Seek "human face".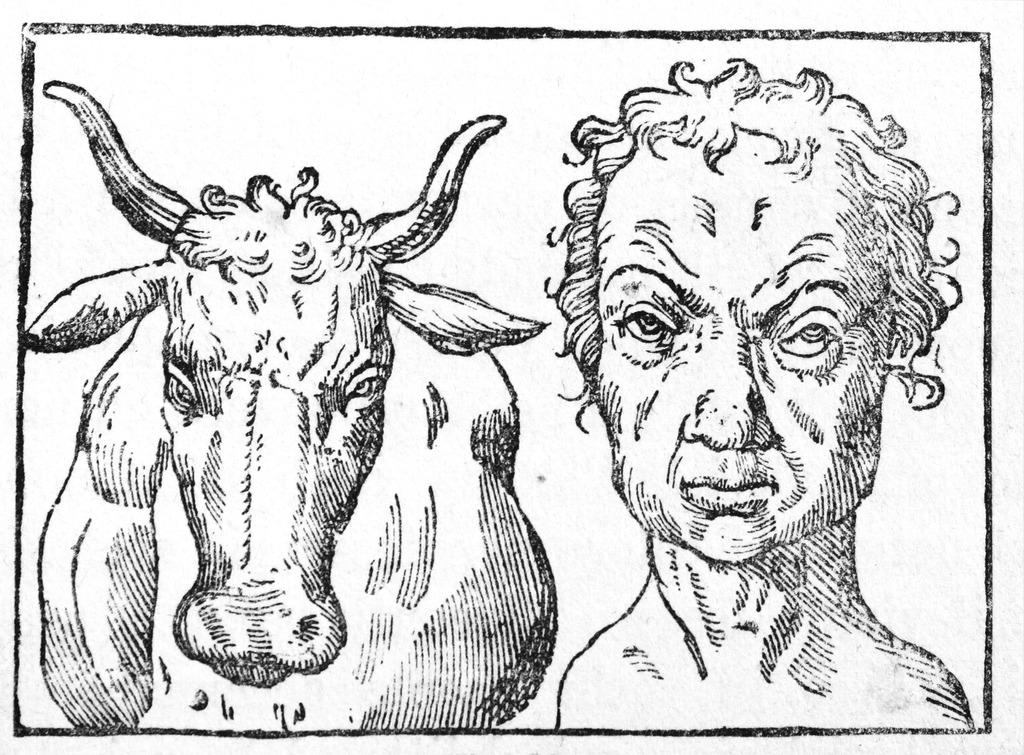
l=597, t=141, r=893, b=560.
